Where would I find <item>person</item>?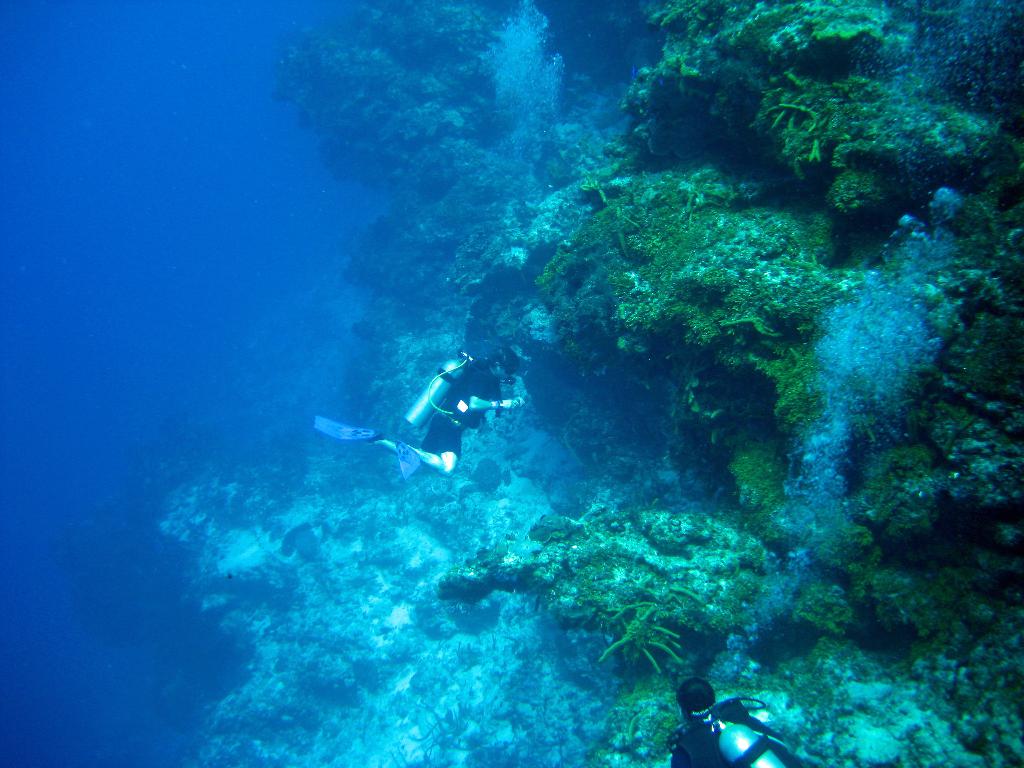
At 348, 337, 524, 515.
